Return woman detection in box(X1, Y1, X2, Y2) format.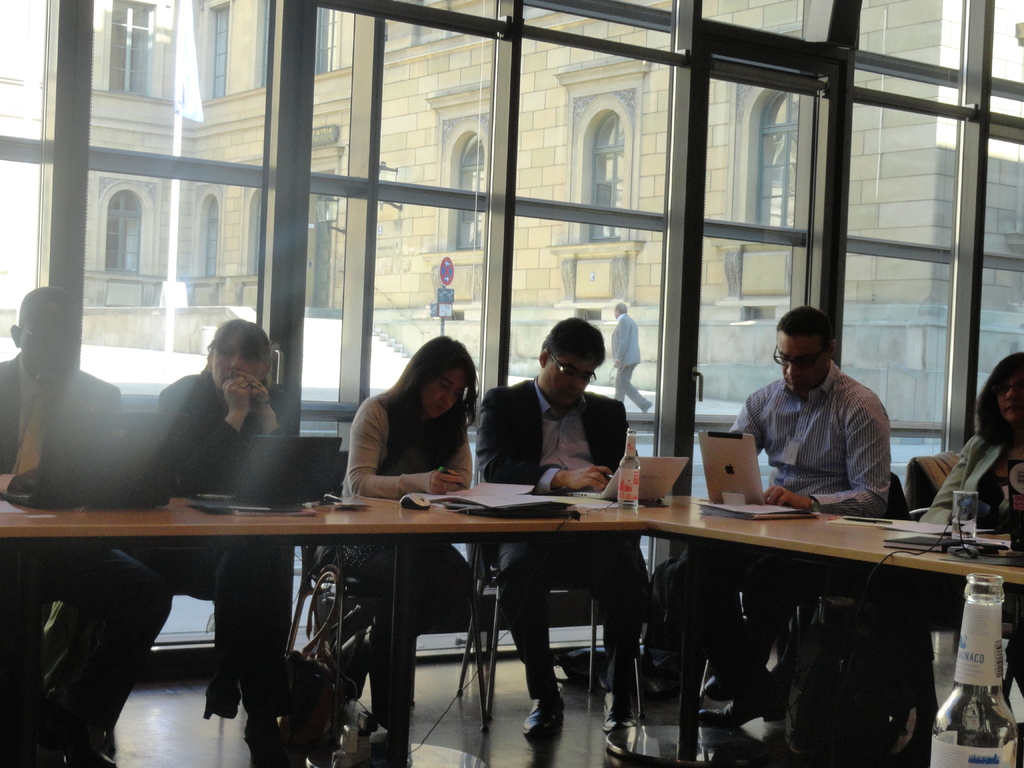
box(147, 314, 298, 767).
